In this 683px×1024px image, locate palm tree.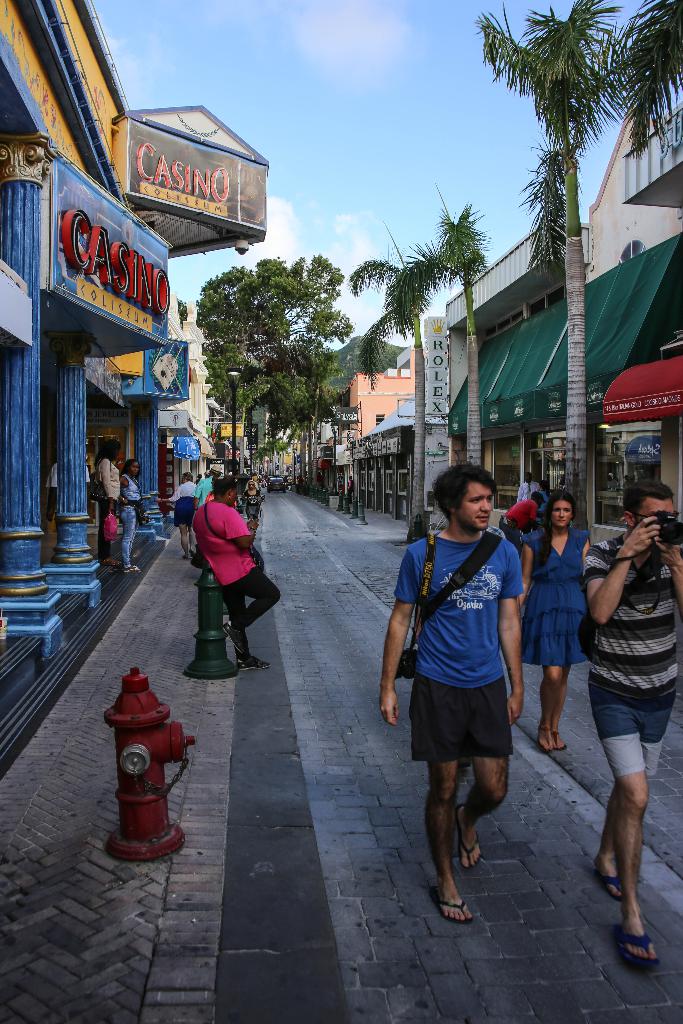
Bounding box: (left=361, top=227, right=448, bottom=493).
